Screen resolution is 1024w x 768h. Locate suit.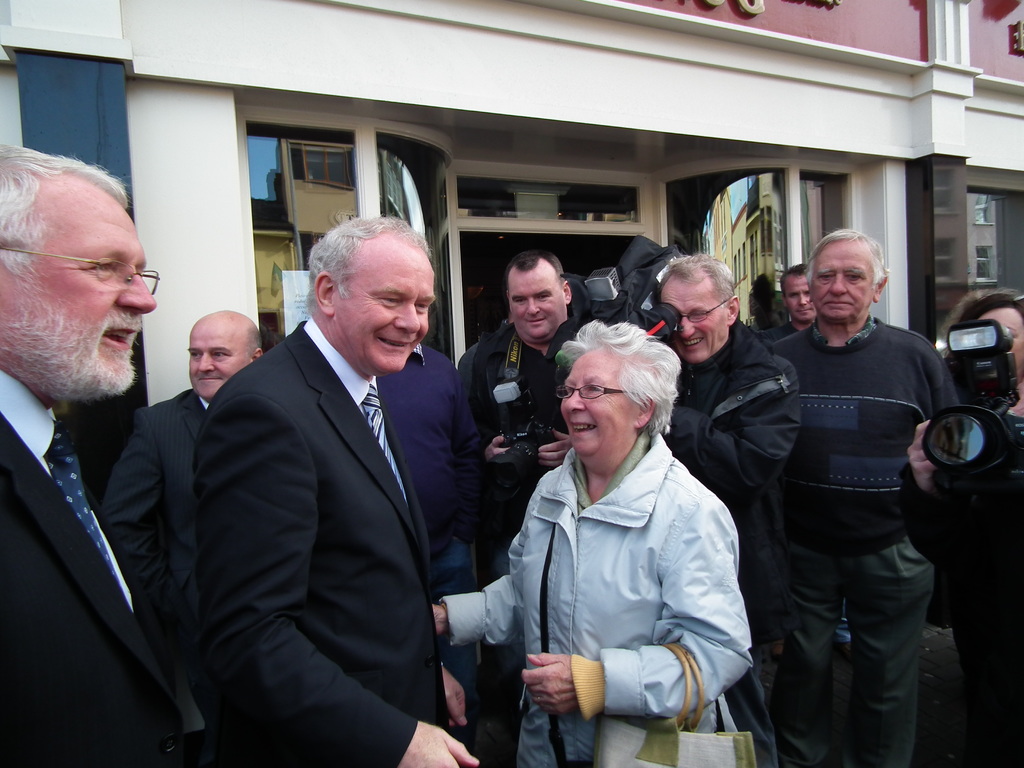
select_region(103, 389, 211, 616).
